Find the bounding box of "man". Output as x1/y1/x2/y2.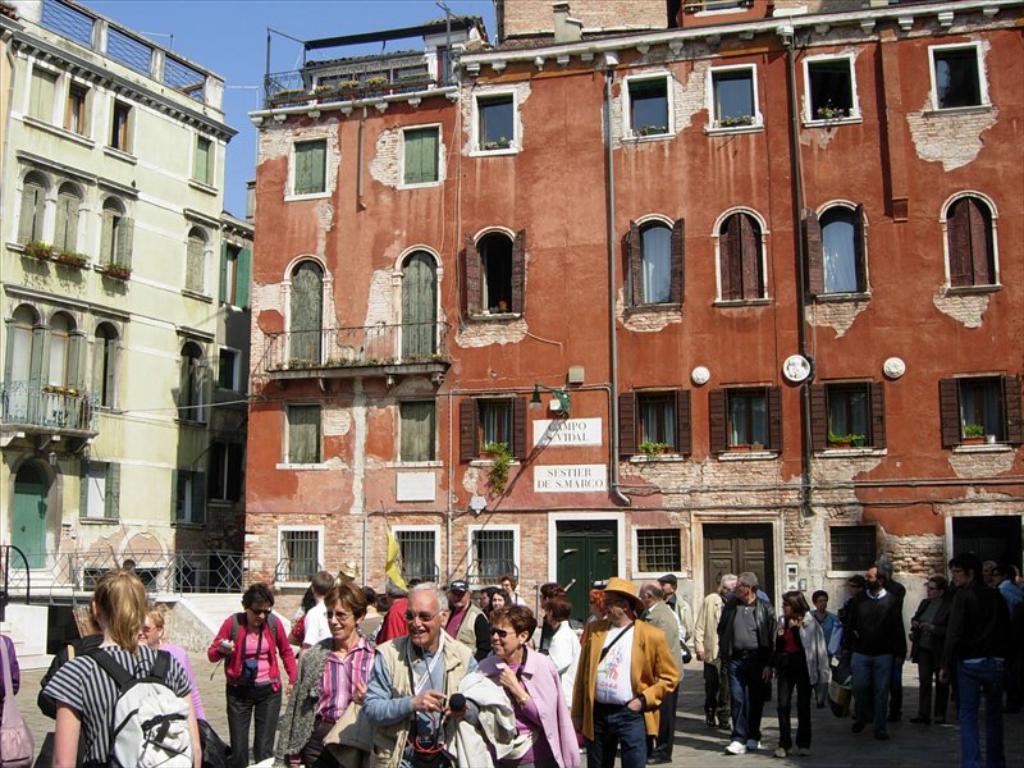
364/581/381/618.
